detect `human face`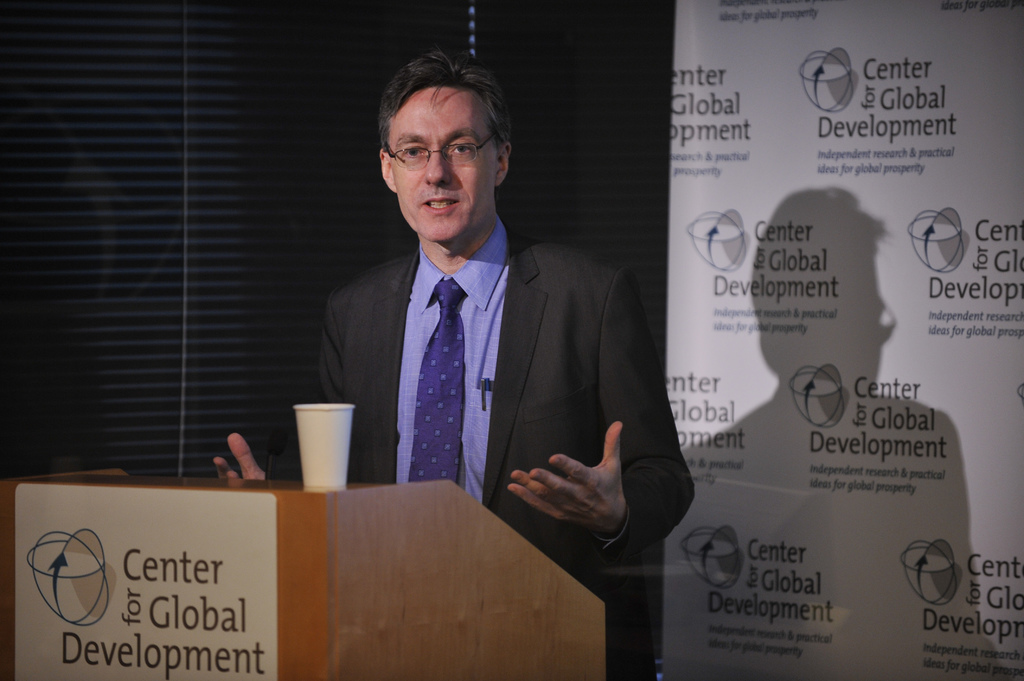
<box>381,82,499,241</box>
